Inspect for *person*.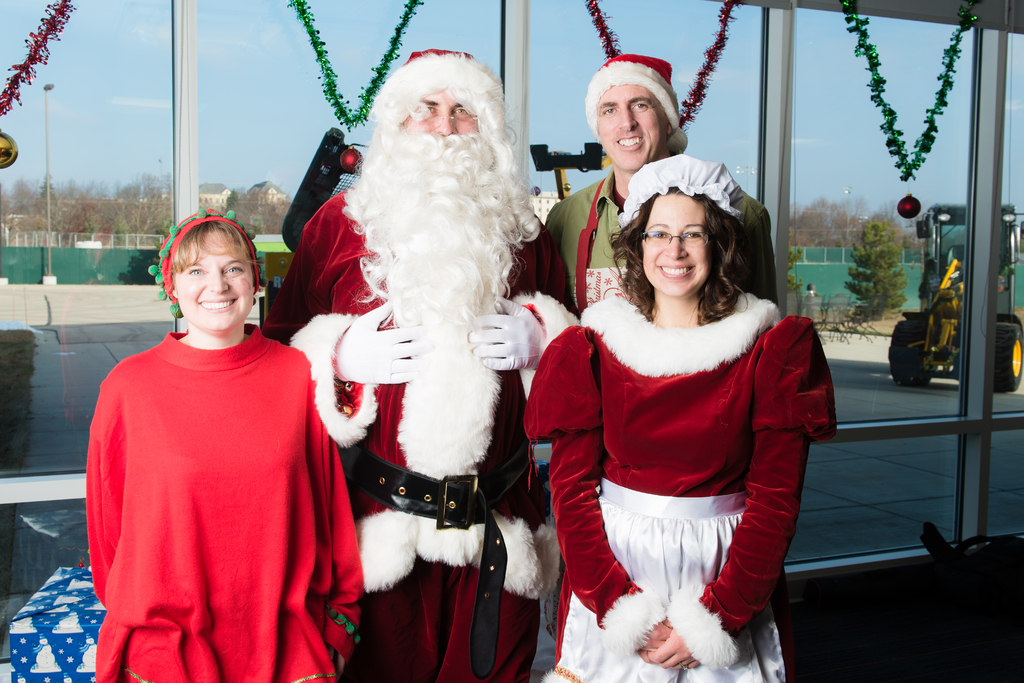
Inspection: locate(260, 43, 583, 682).
